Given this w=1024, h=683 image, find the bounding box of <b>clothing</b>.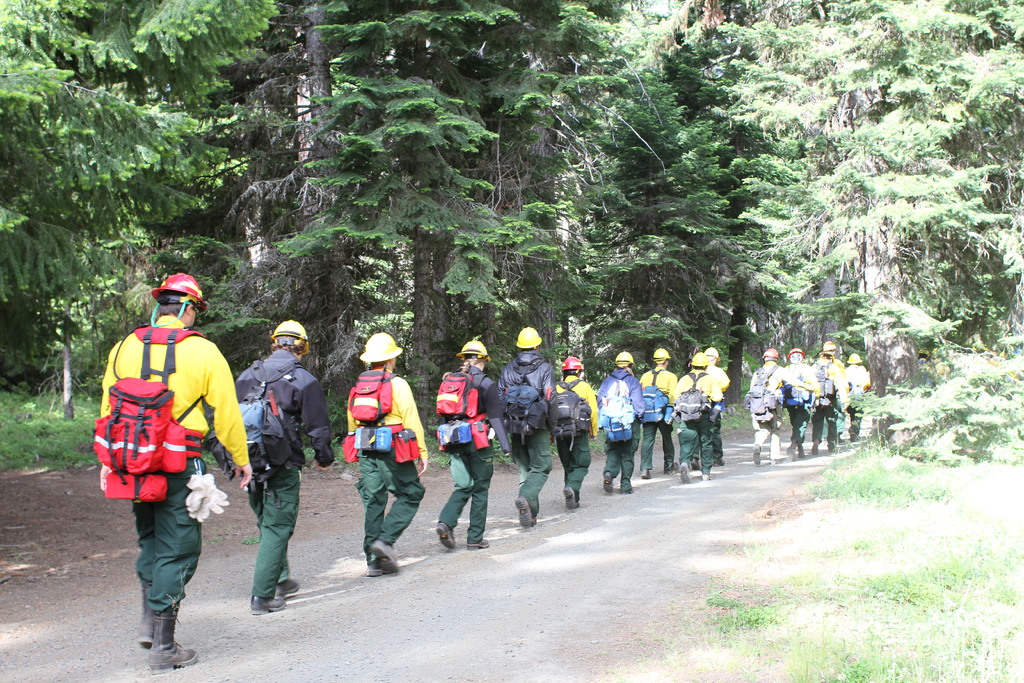
BBox(345, 370, 428, 547).
